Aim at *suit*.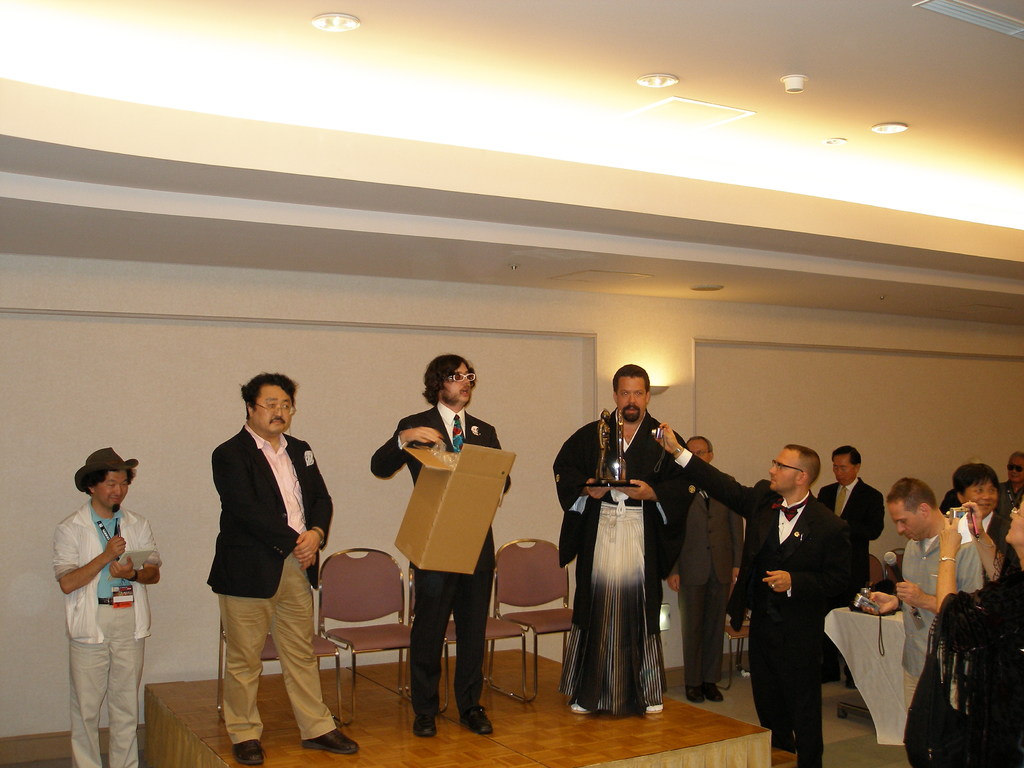
Aimed at pyautogui.locateOnScreen(371, 403, 514, 723).
